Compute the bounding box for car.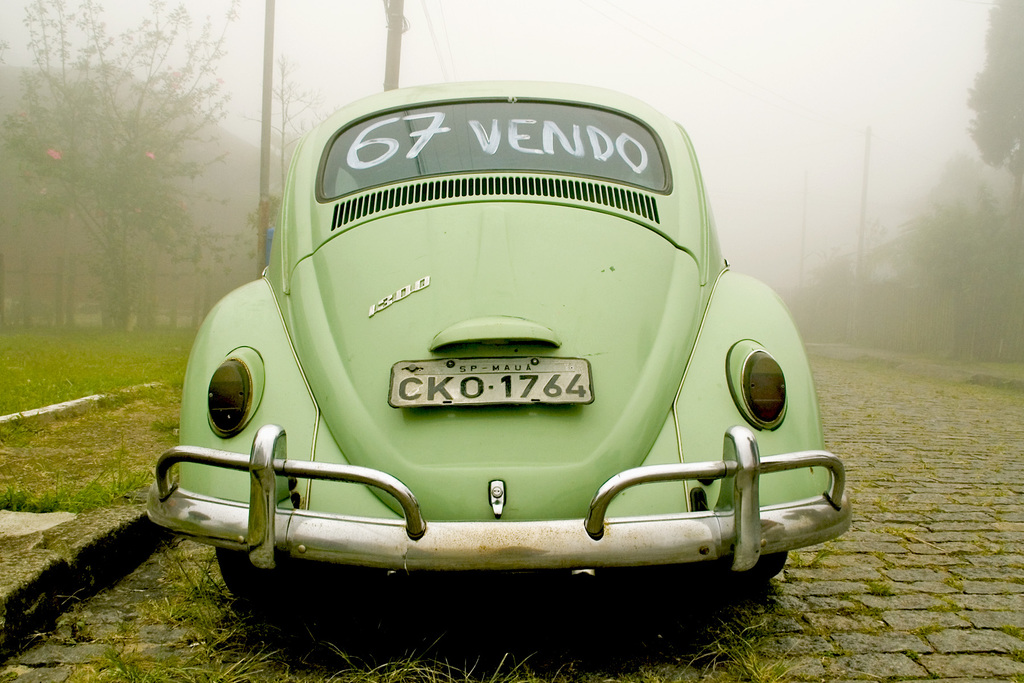
(x1=173, y1=73, x2=817, y2=618).
